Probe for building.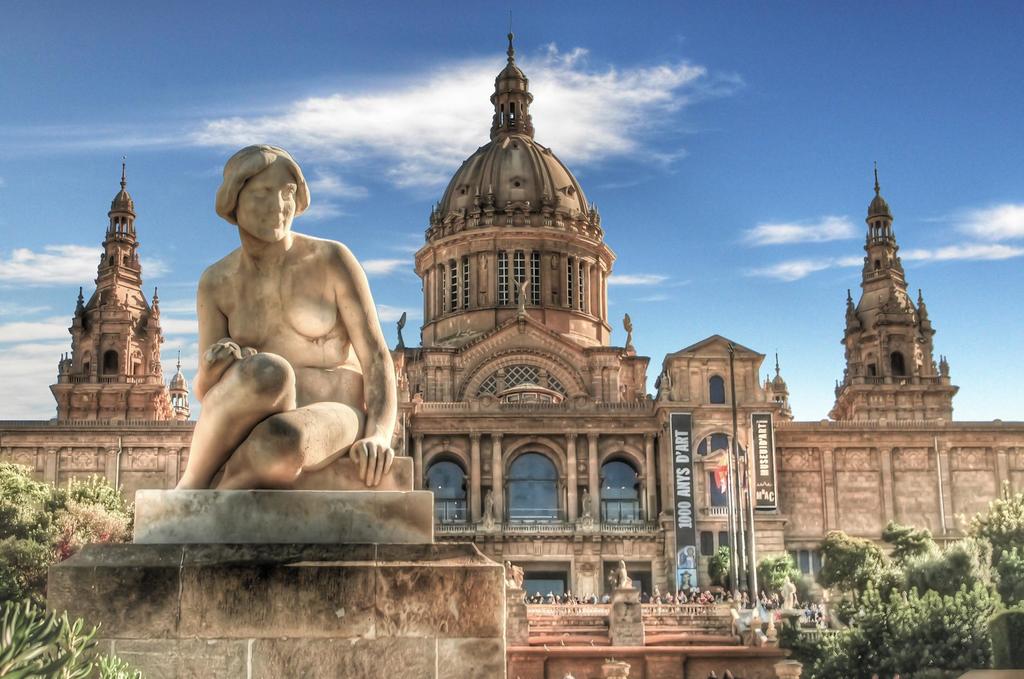
Probe result: [x1=0, y1=1, x2=1023, y2=678].
